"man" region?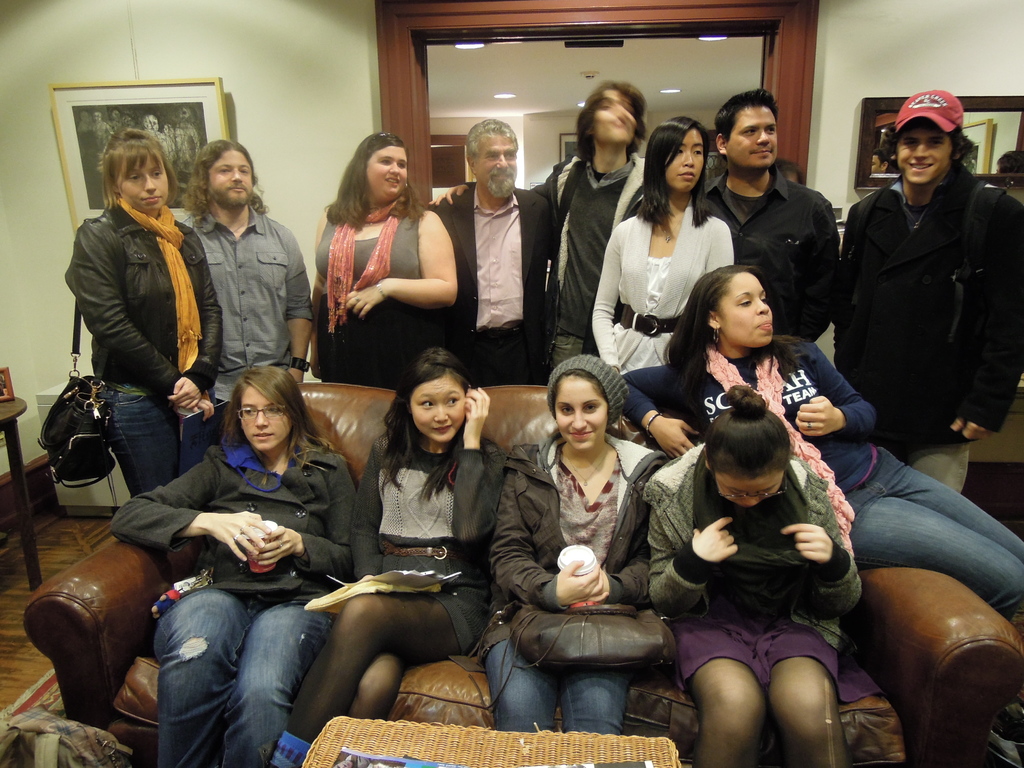
[765,159,801,184]
